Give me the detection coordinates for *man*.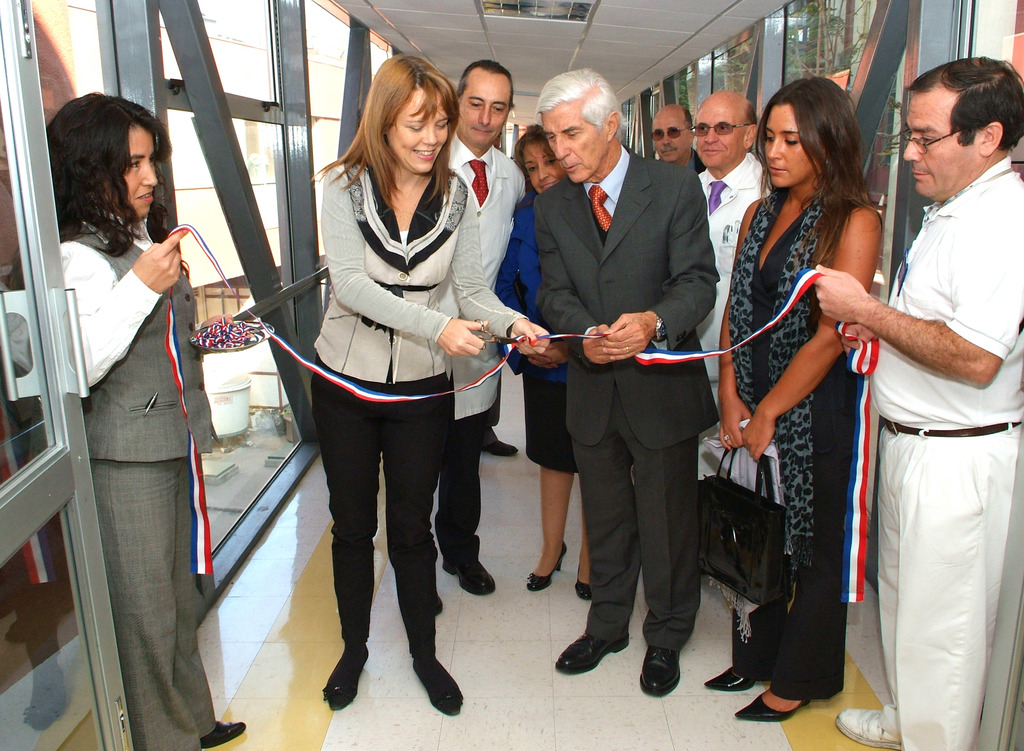
Rect(527, 63, 723, 692).
